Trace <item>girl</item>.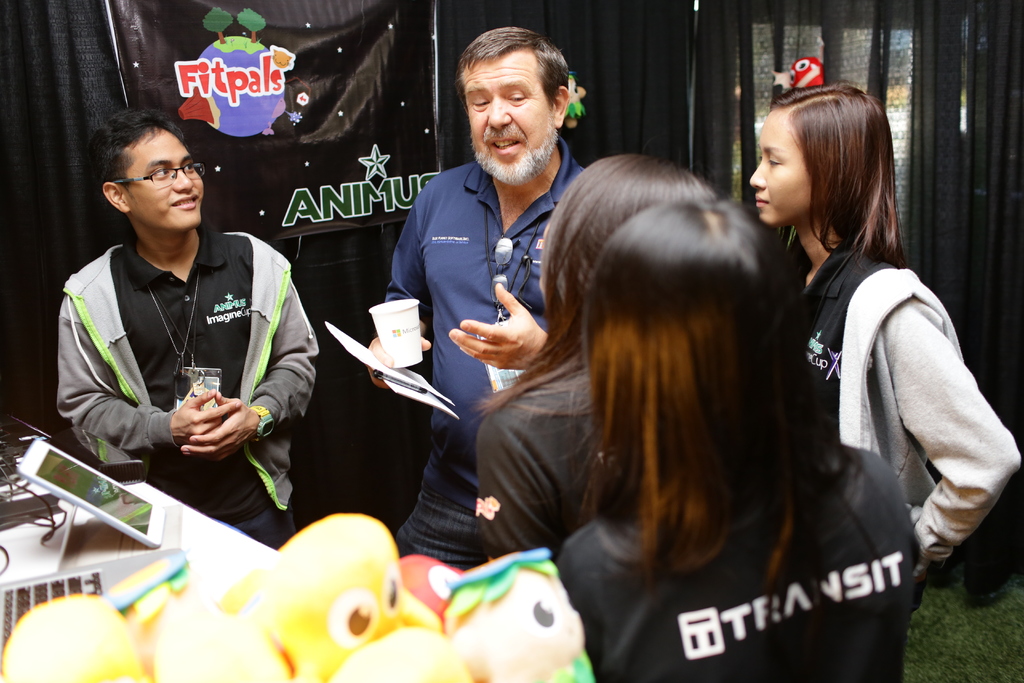
Traced to (467,150,718,573).
